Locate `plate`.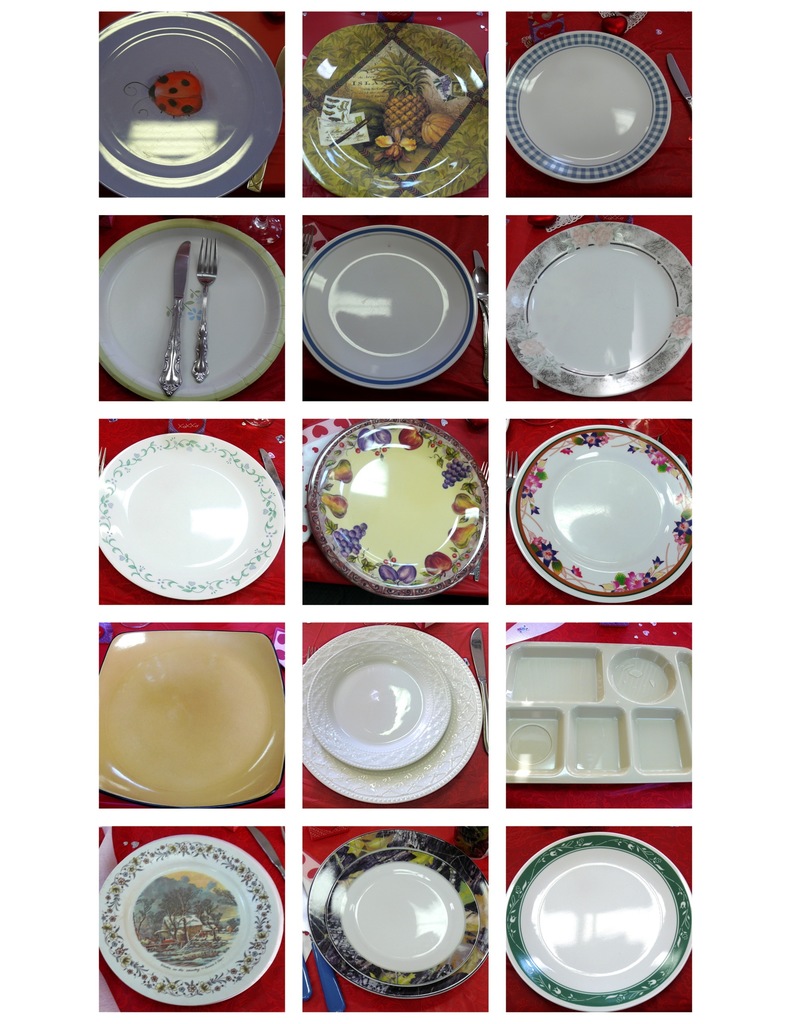
Bounding box: left=500, top=834, right=700, bottom=1012.
